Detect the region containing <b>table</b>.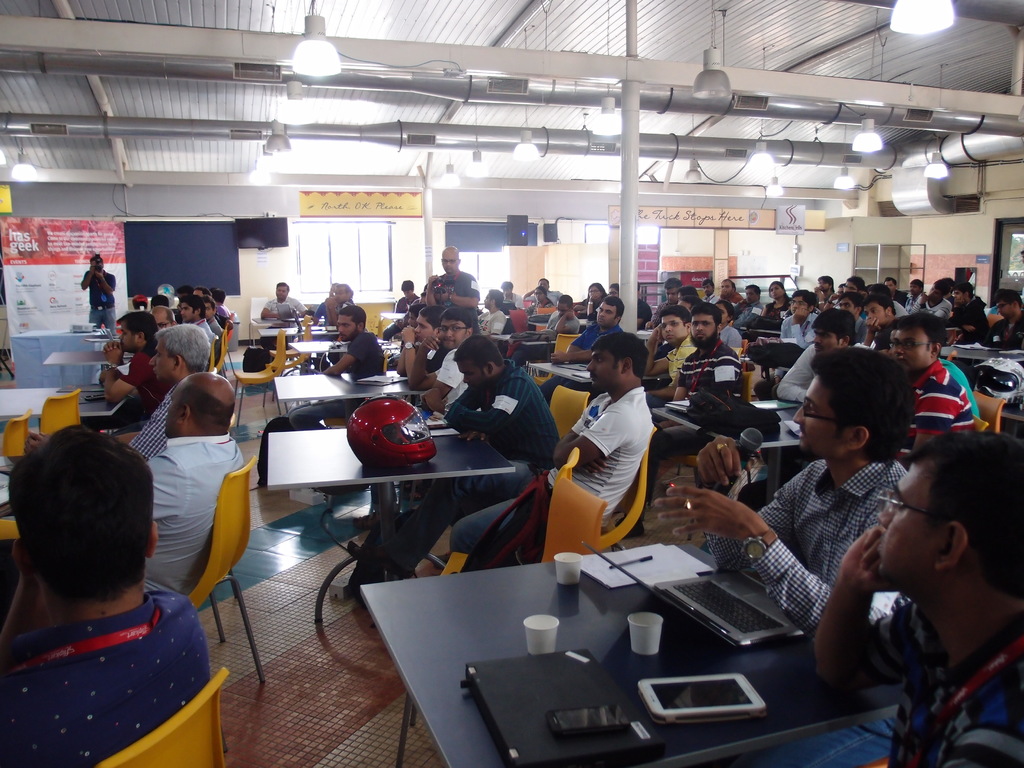
rect(252, 317, 312, 325).
